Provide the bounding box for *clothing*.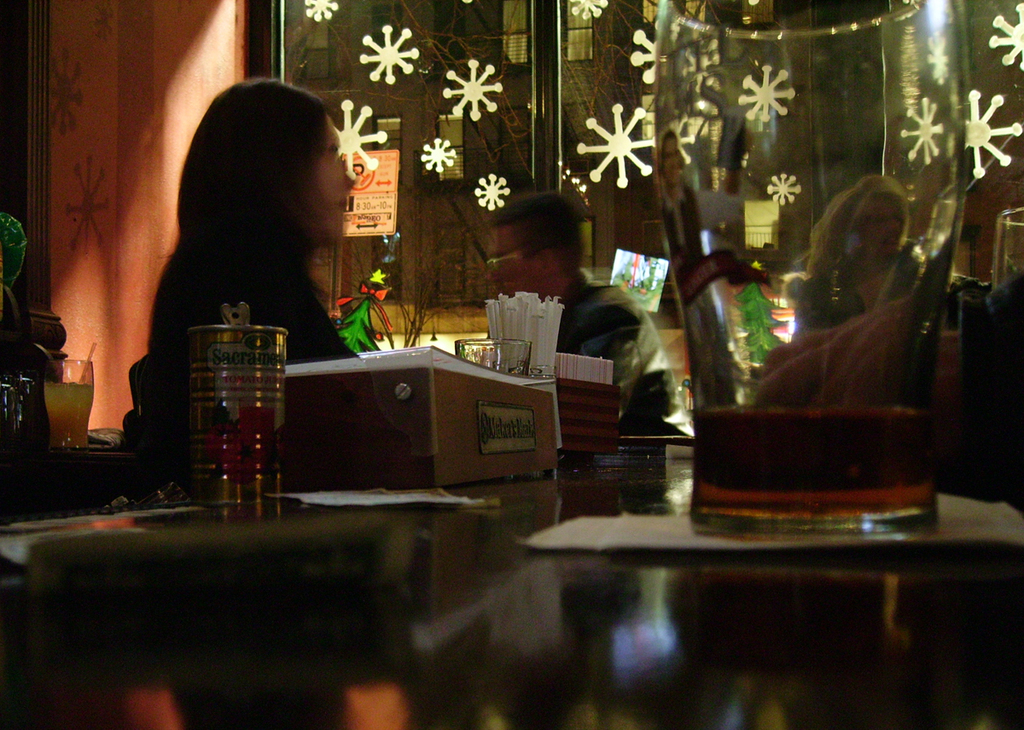
(795,240,930,332).
